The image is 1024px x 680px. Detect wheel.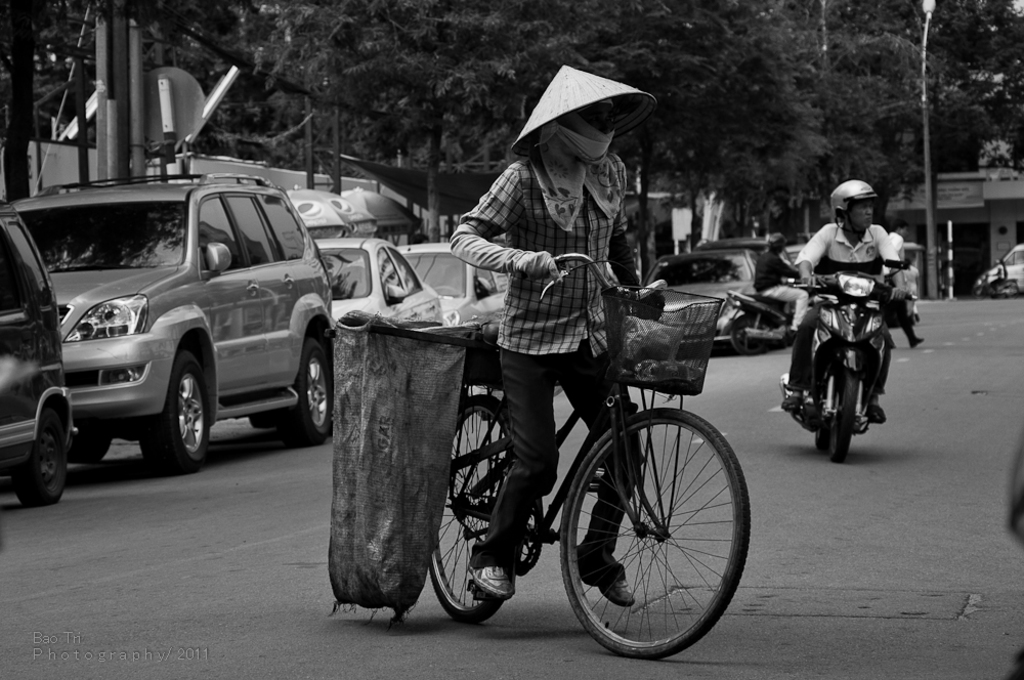
Detection: [730,315,766,353].
